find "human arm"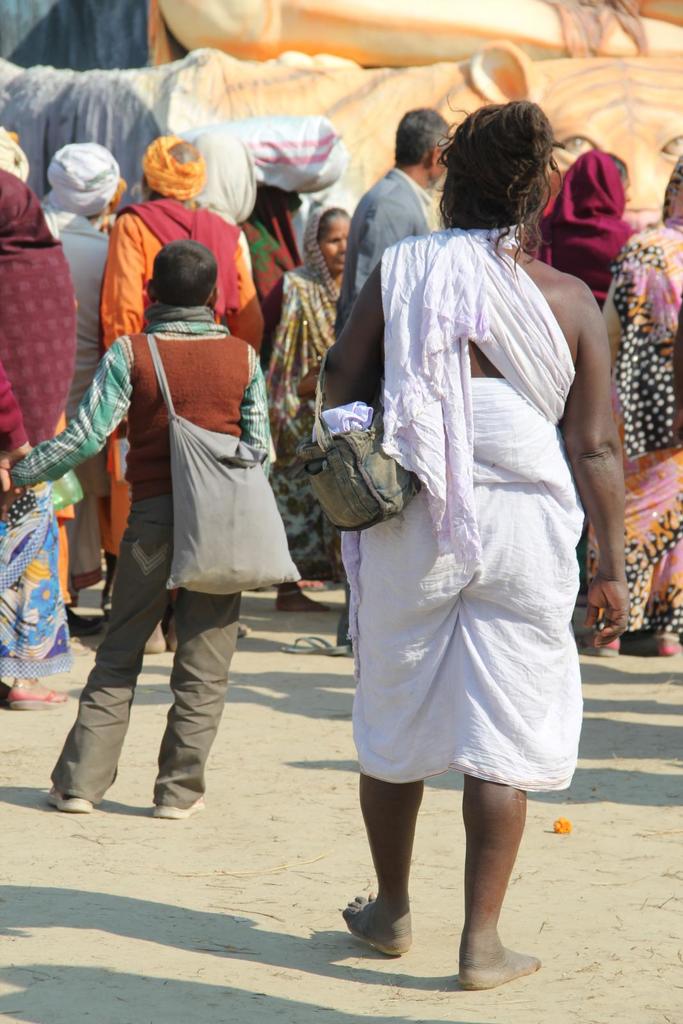
box(99, 214, 159, 470)
